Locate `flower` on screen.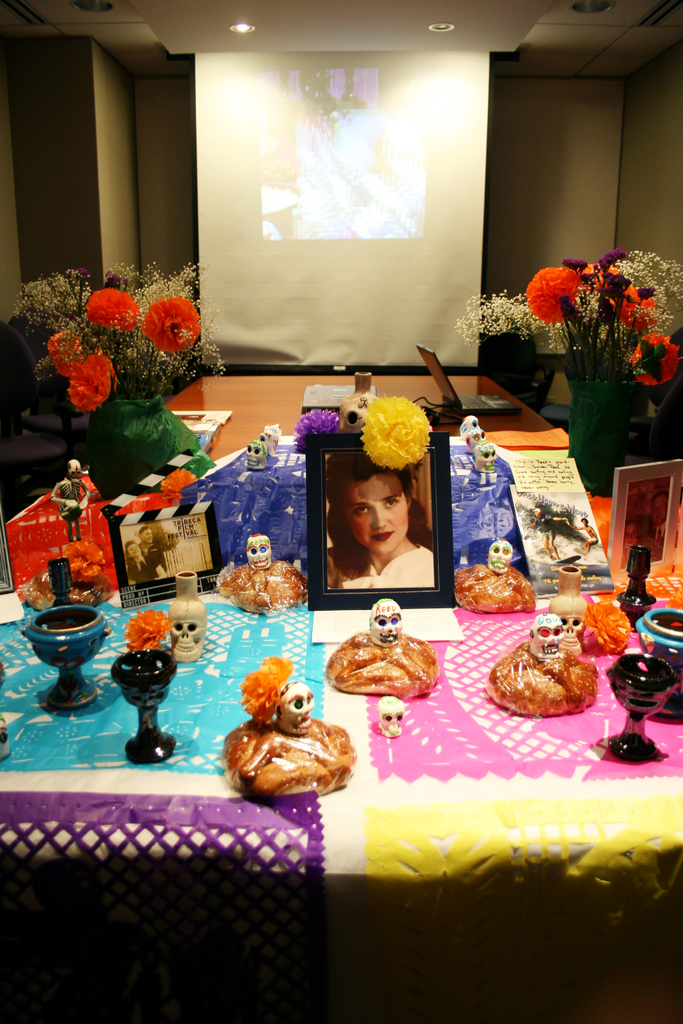
On screen at (290, 404, 340, 438).
